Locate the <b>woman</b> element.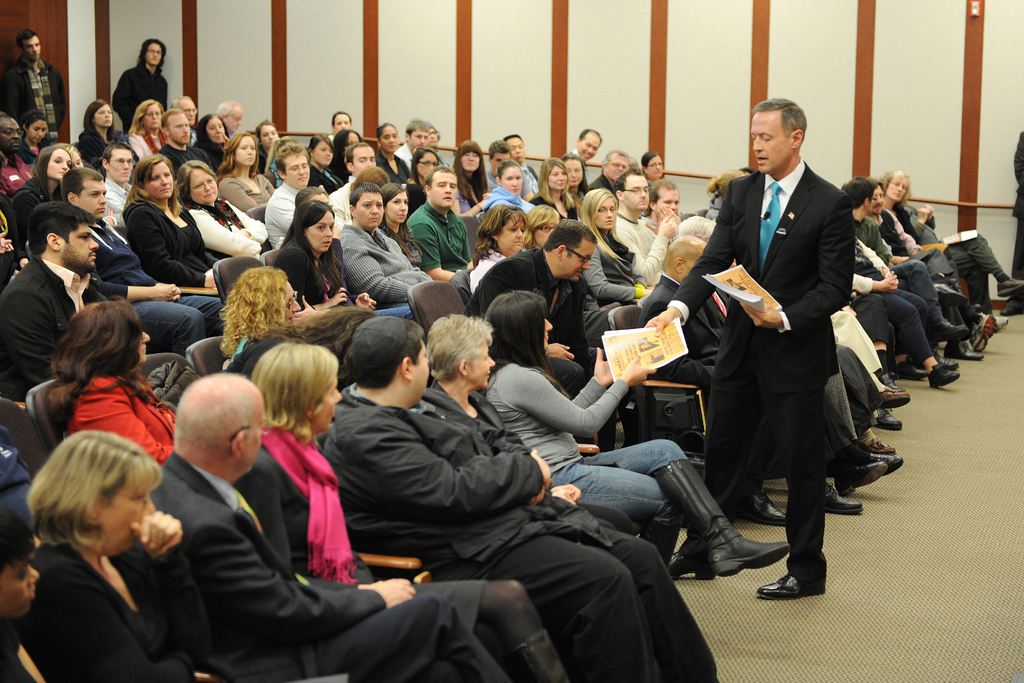
Element bbox: BBox(641, 154, 671, 185).
